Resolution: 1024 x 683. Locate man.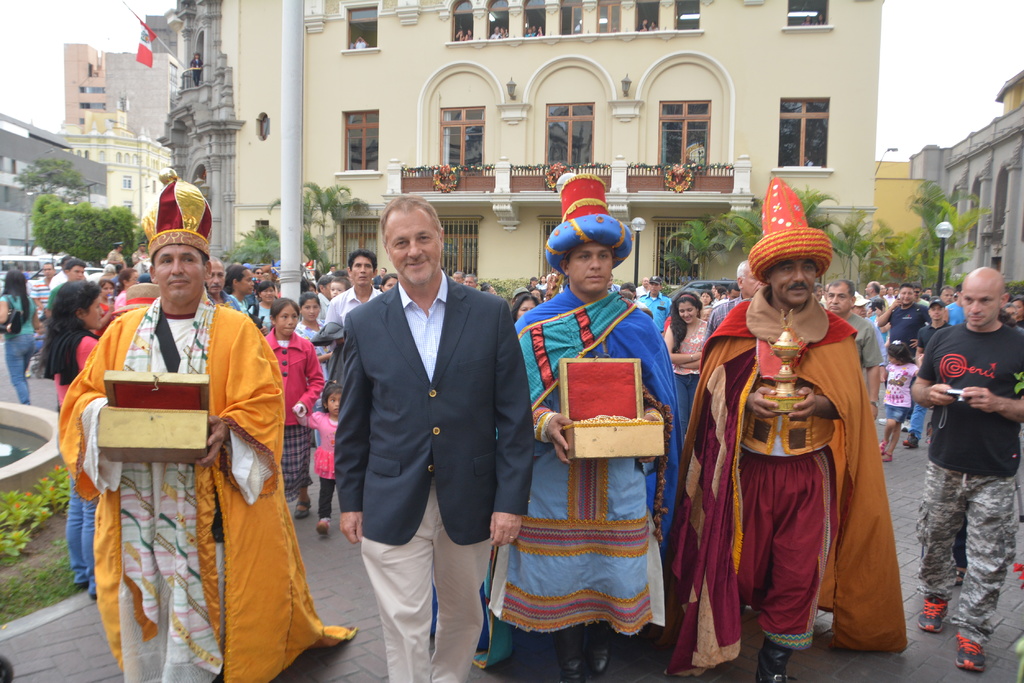
(131,243,151,261).
